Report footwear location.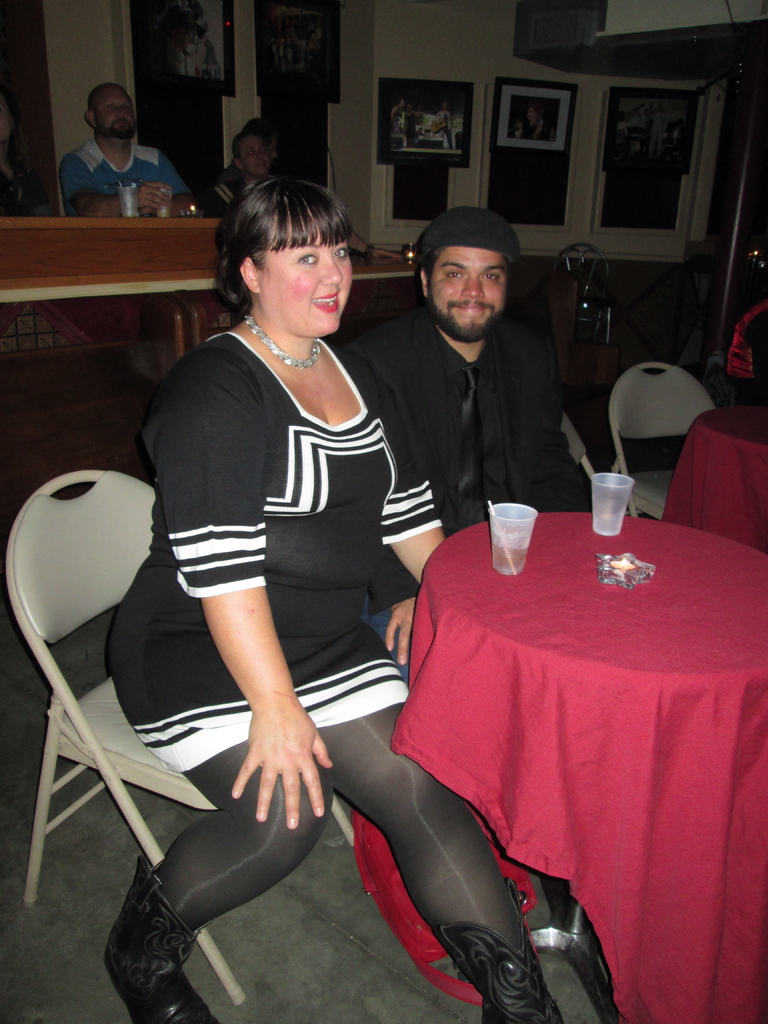
Report: pyautogui.locateOnScreen(90, 856, 225, 1020).
